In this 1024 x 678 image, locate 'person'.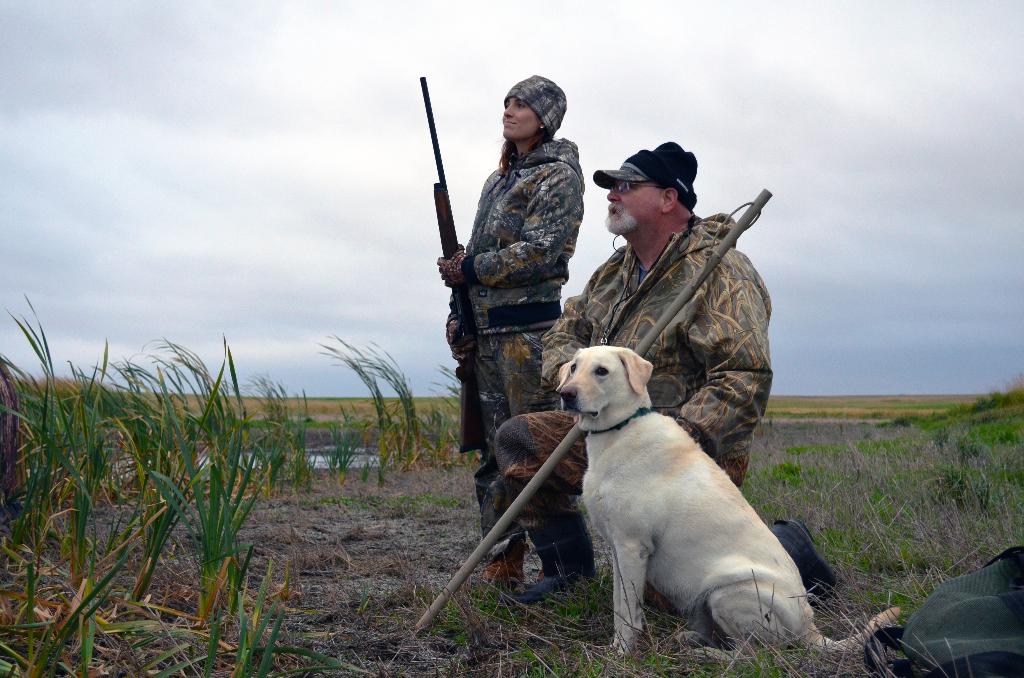
Bounding box: bbox=(495, 139, 841, 601).
